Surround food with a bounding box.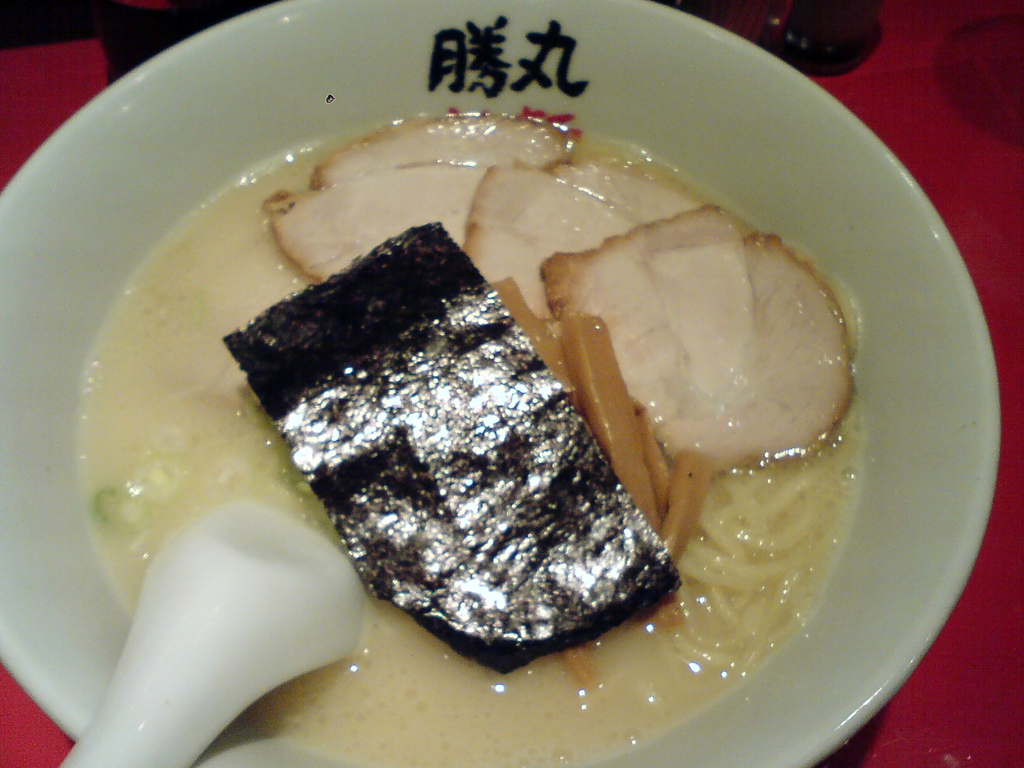
(left=76, top=109, right=868, bottom=767).
